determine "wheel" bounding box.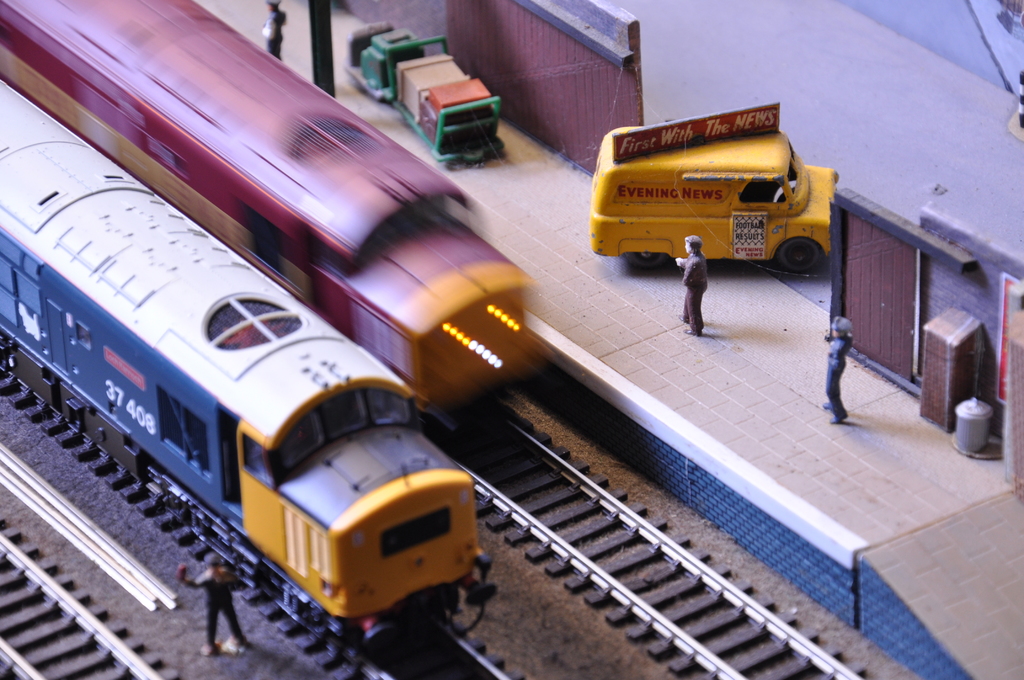
Determined: box=[623, 252, 666, 270].
